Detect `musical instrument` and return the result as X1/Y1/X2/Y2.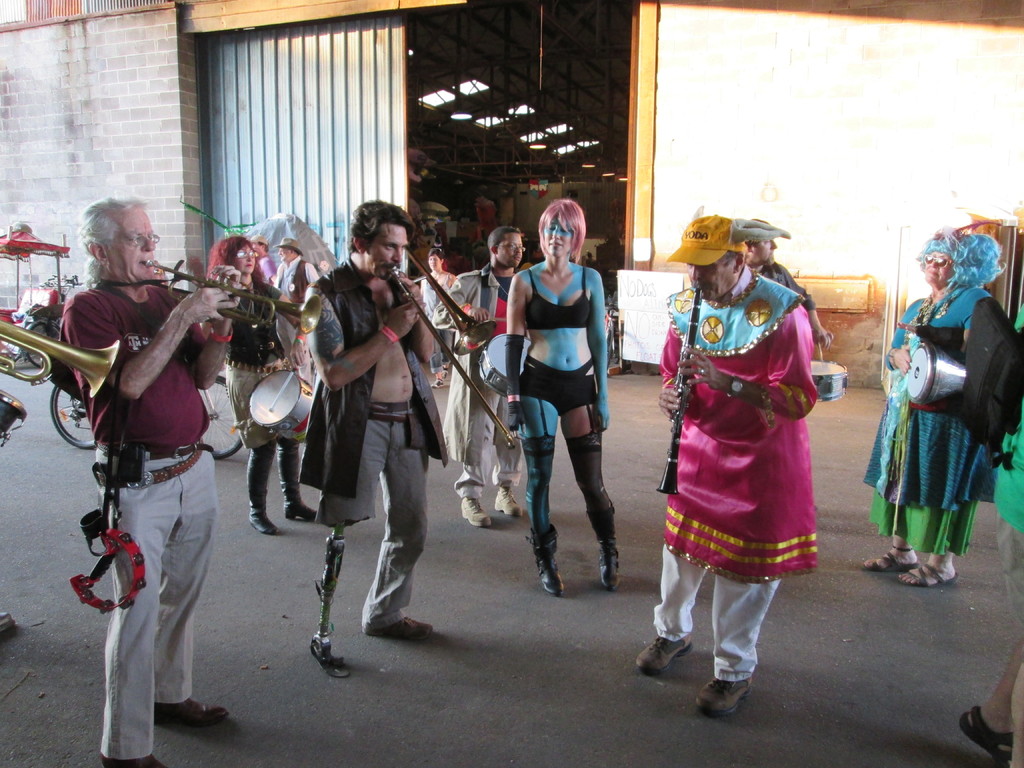
652/289/707/499.
